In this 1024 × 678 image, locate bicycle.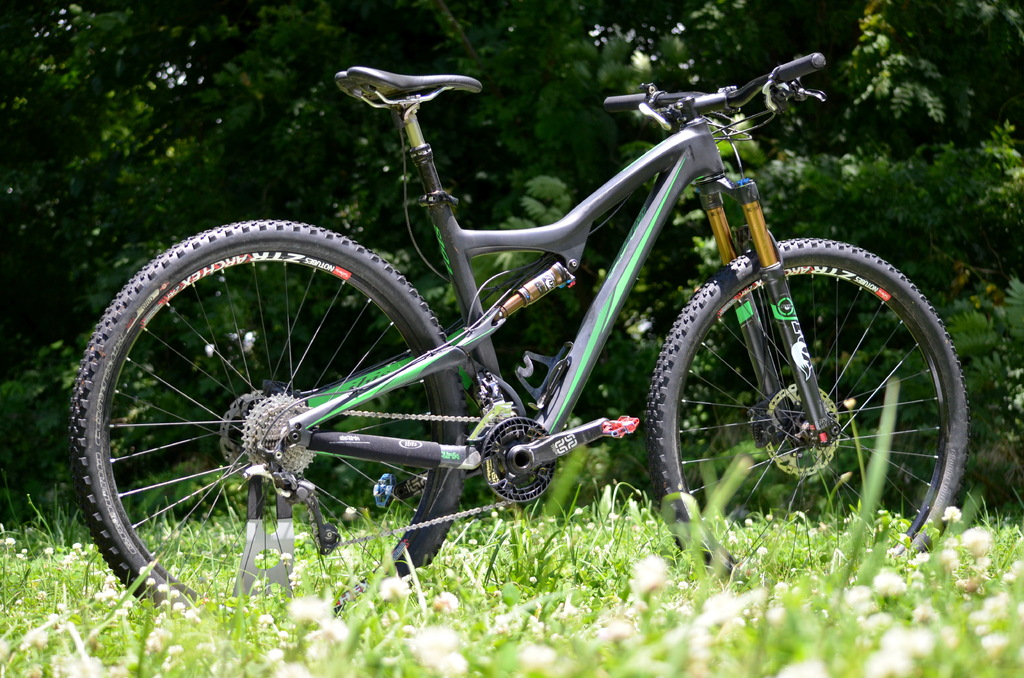
Bounding box: (71,67,974,627).
